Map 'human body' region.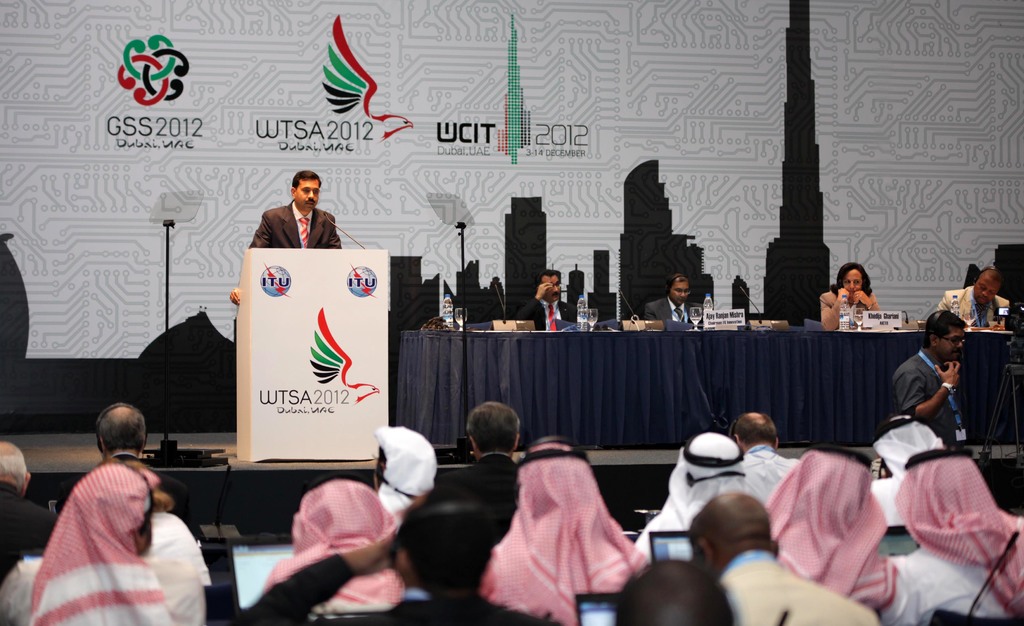
Mapped to locate(240, 529, 565, 625).
